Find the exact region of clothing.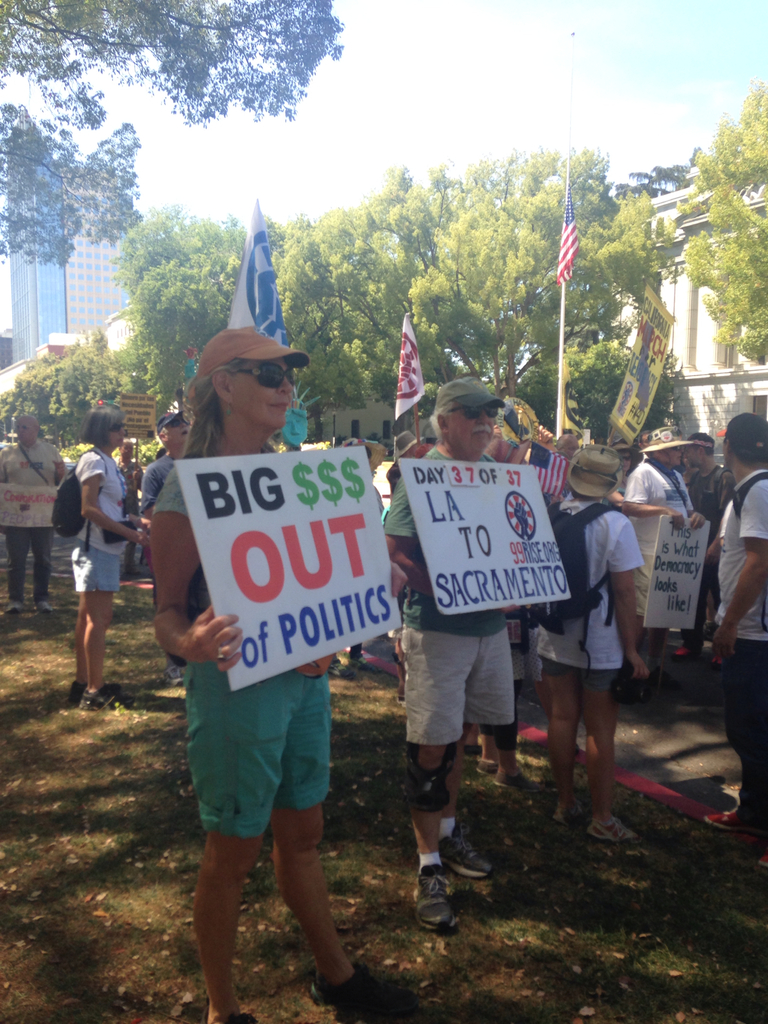
Exact region: [left=713, top=464, right=767, bottom=819].
